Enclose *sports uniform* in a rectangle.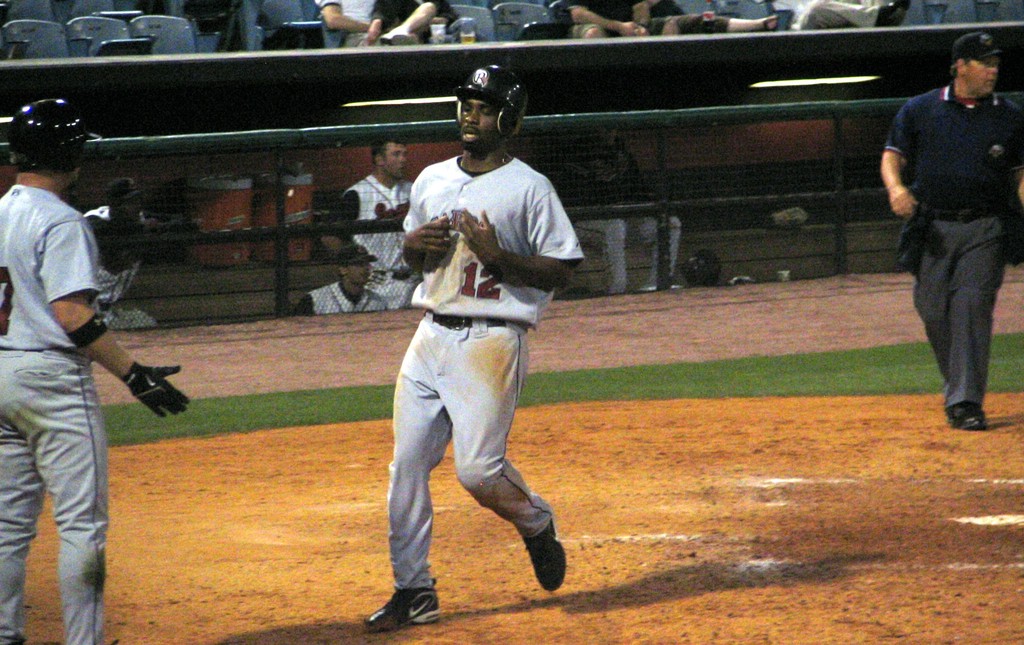
crop(294, 274, 388, 320).
